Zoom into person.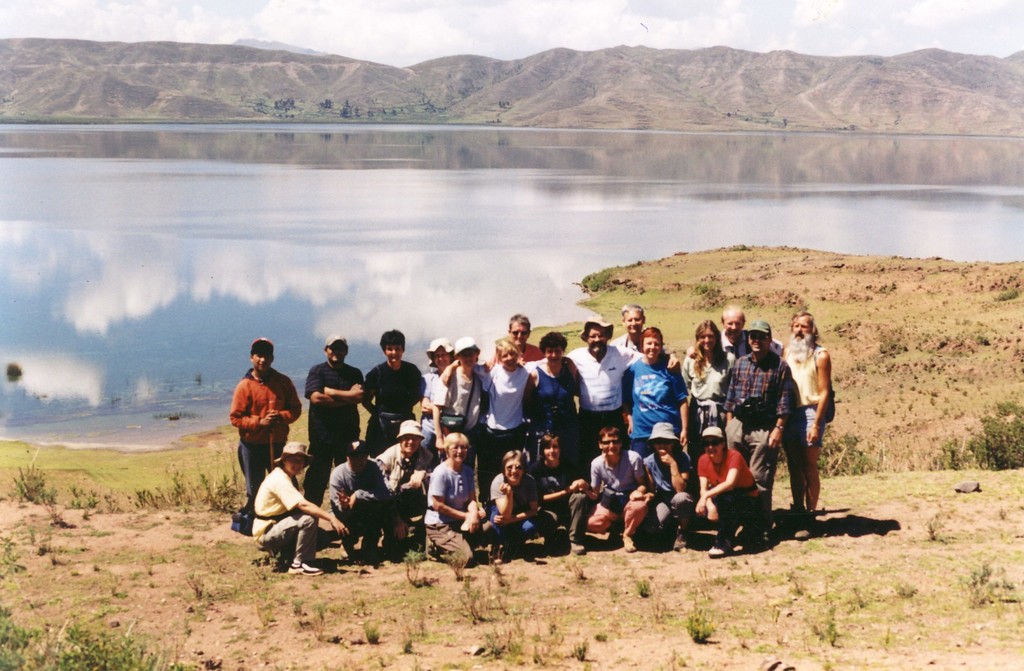
Zoom target: <box>563,317,647,429</box>.
